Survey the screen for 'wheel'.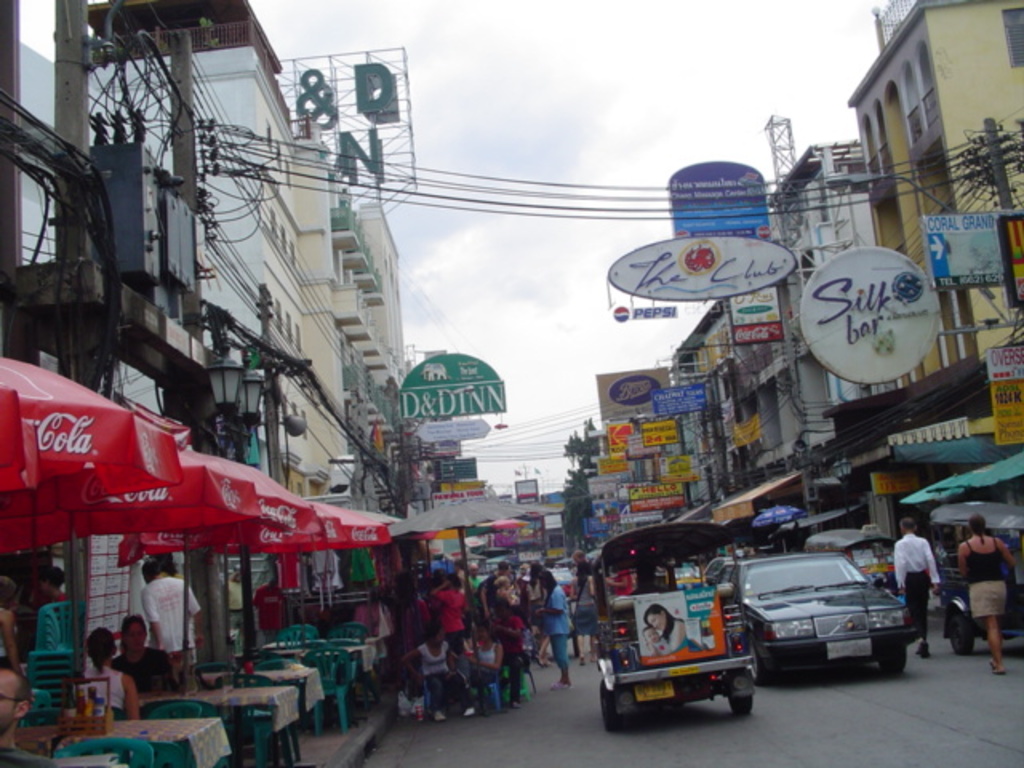
Survey found: 600, 678, 624, 726.
